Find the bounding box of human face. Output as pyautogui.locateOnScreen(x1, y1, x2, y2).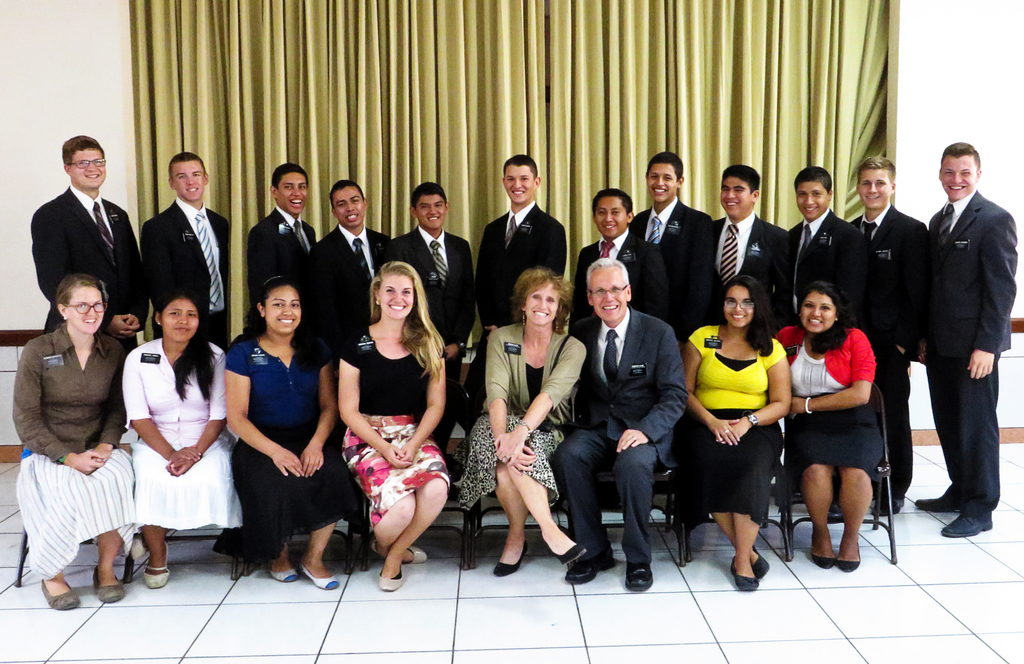
pyautogui.locateOnScreen(77, 149, 106, 188).
